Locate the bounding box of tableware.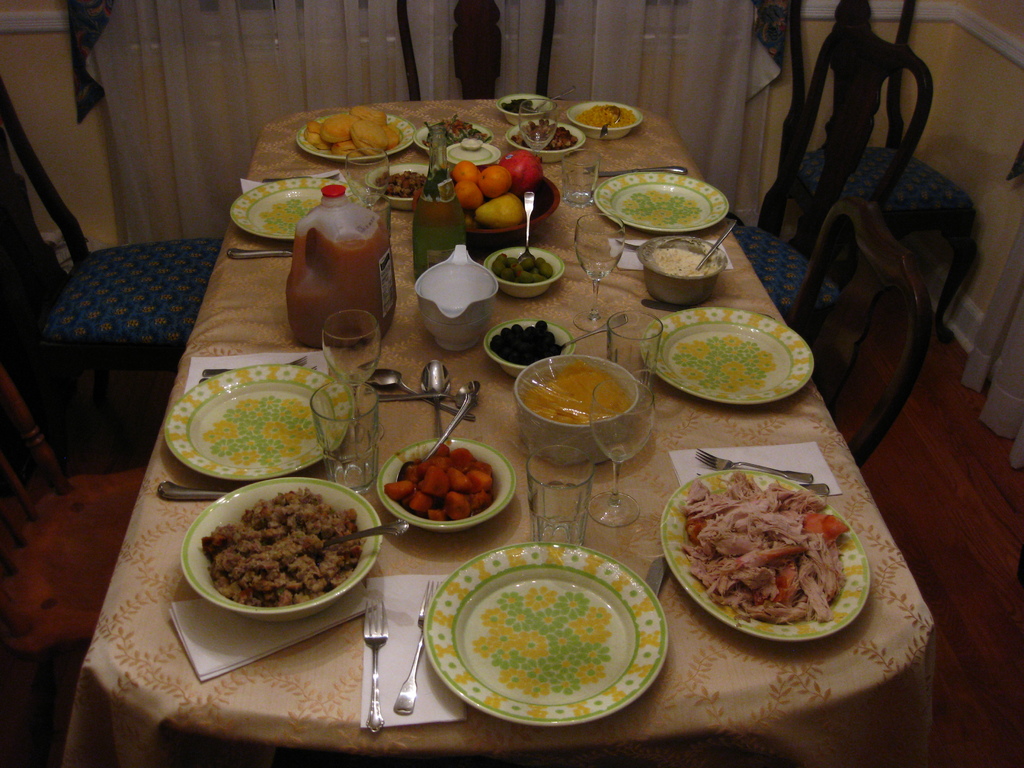
Bounding box: 308 383 382 490.
